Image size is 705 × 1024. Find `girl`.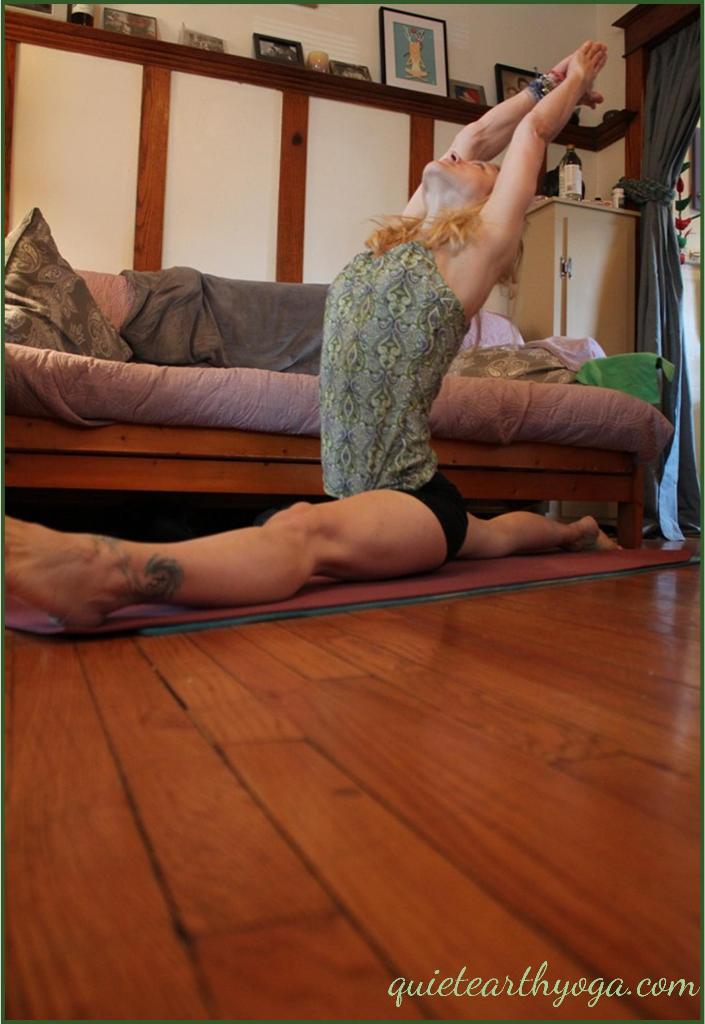
0/39/630/641.
